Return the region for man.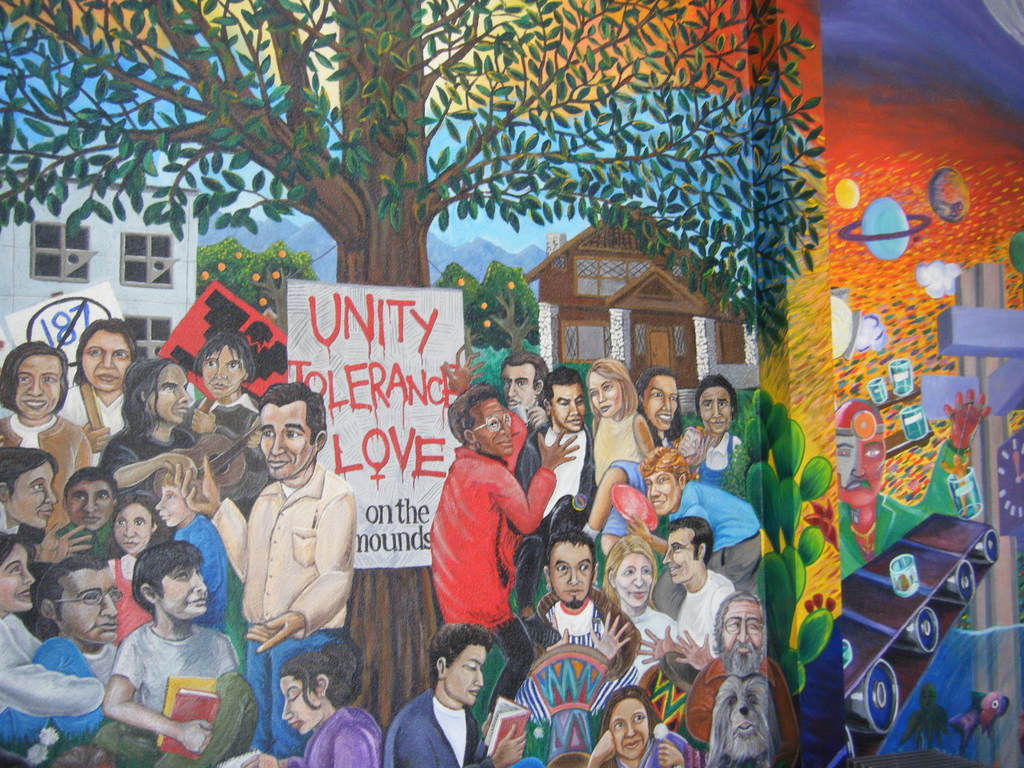
select_region(103, 545, 247, 760).
